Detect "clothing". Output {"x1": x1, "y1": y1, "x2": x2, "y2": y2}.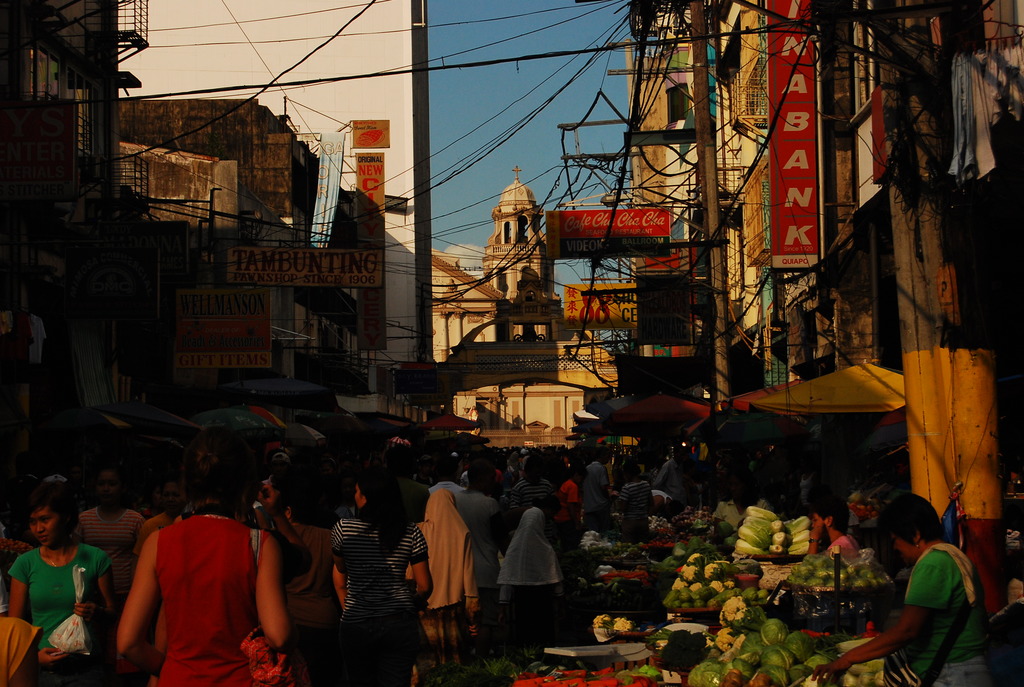
{"x1": 870, "y1": 538, "x2": 990, "y2": 665}.
